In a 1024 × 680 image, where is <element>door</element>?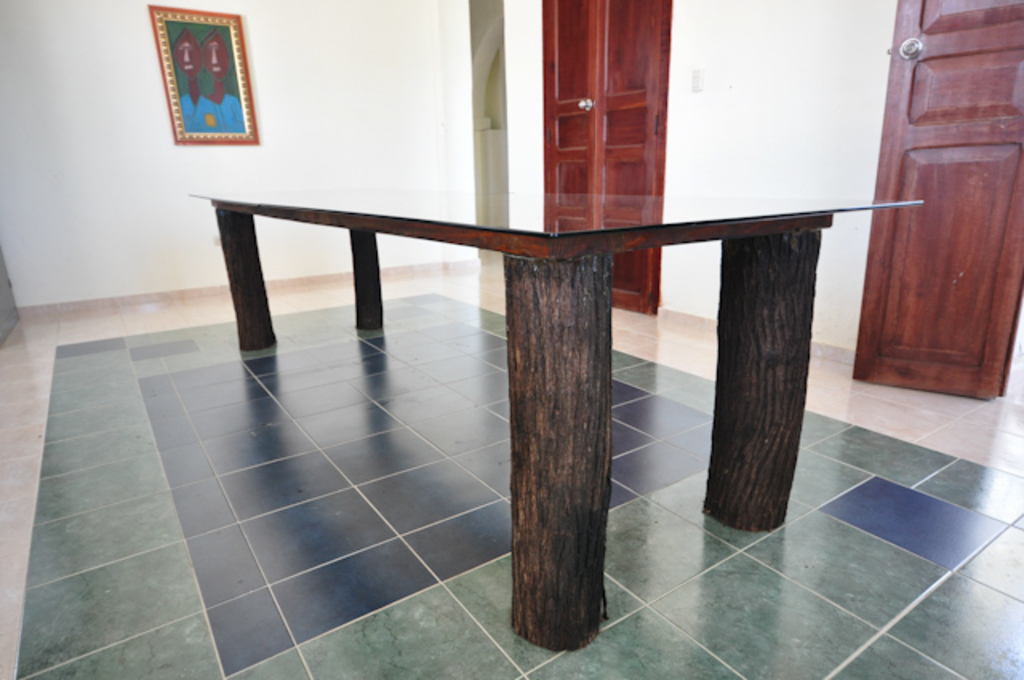
box=[869, 27, 1005, 405].
